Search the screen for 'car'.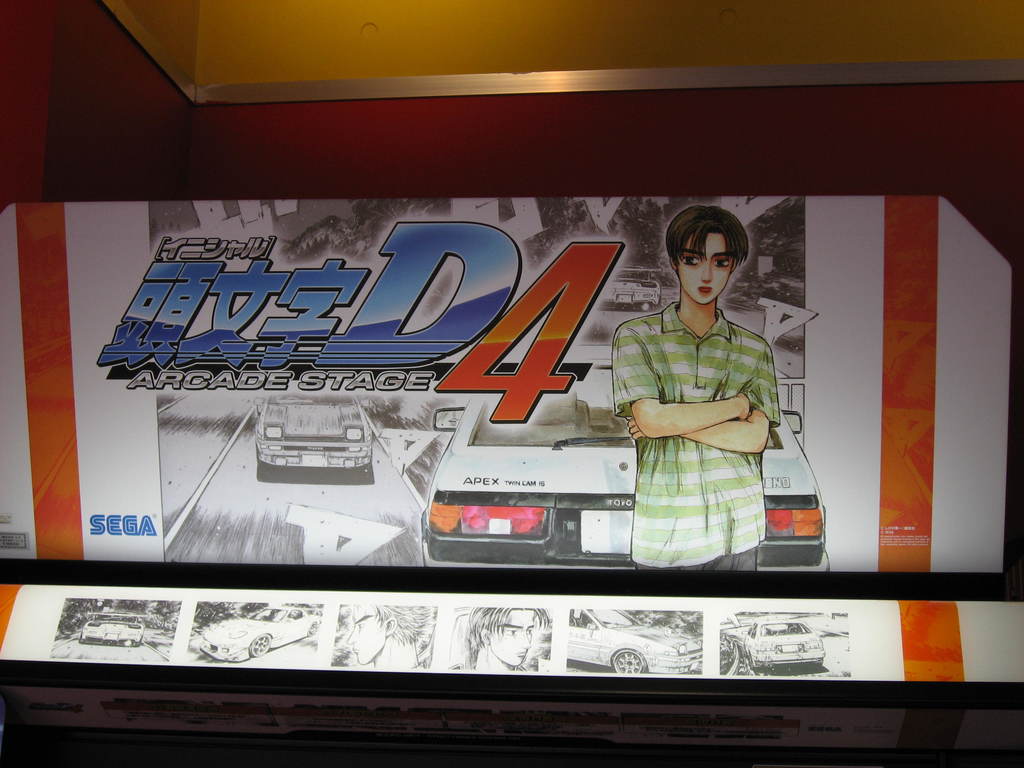
Found at pyautogui.locateOnScreen(747, 618, 824, 666).
